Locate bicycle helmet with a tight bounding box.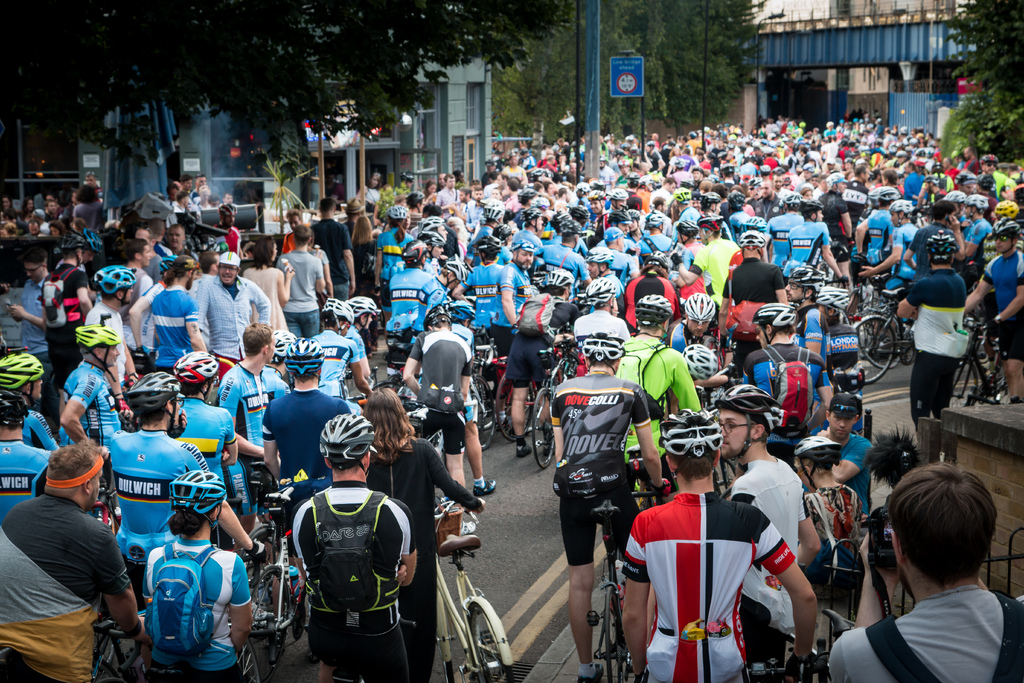
[x1=483, y1=199, x2=501, y2=226].
